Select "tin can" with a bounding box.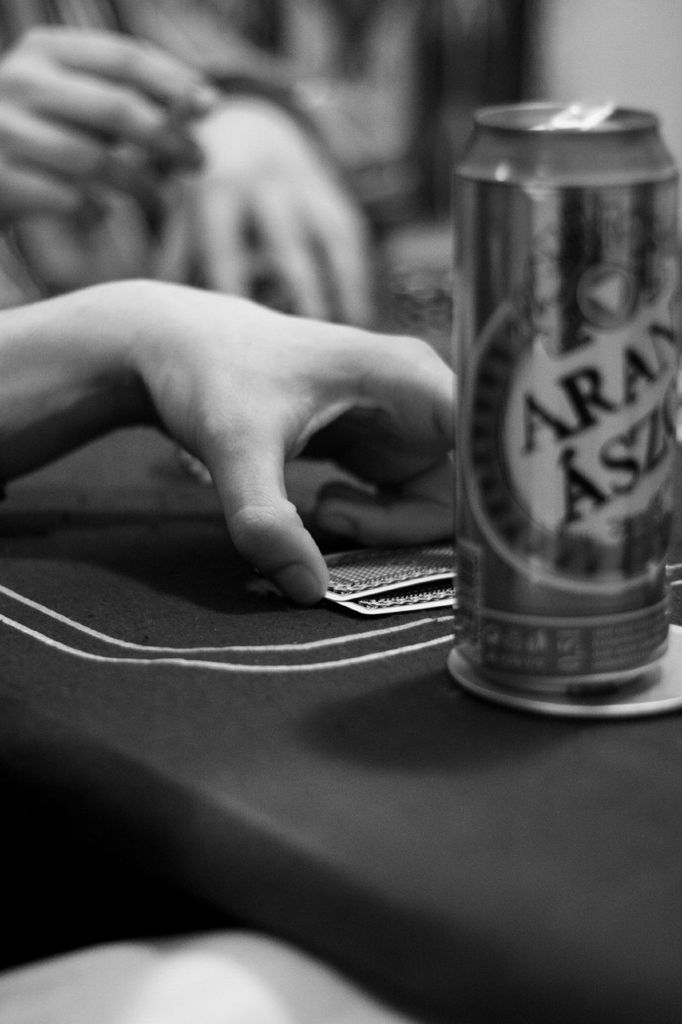
446 97 680 698.
